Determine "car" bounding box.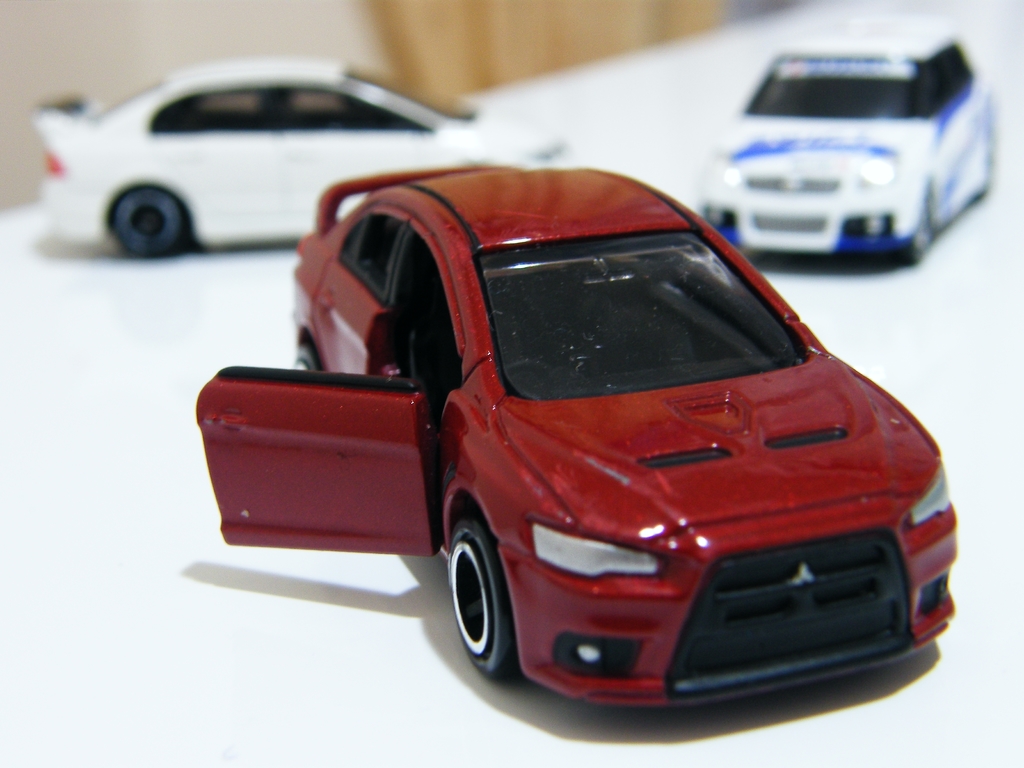
Determined: l=196, t=166, r=966, b=709.
